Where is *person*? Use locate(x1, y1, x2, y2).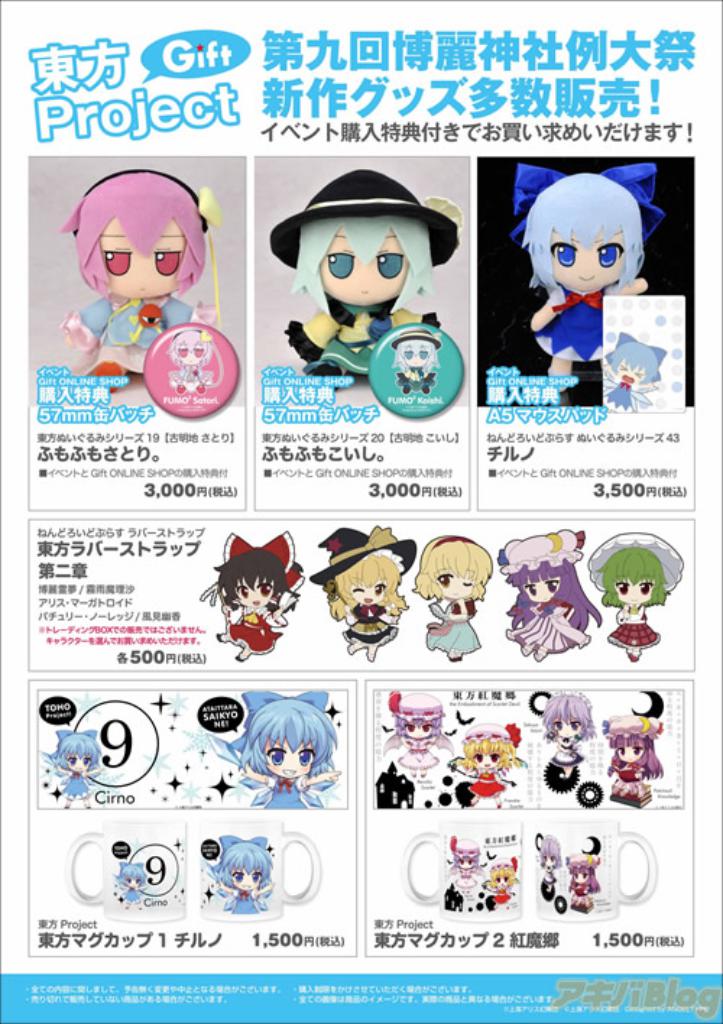
locate(56, 168, 213, 402).
